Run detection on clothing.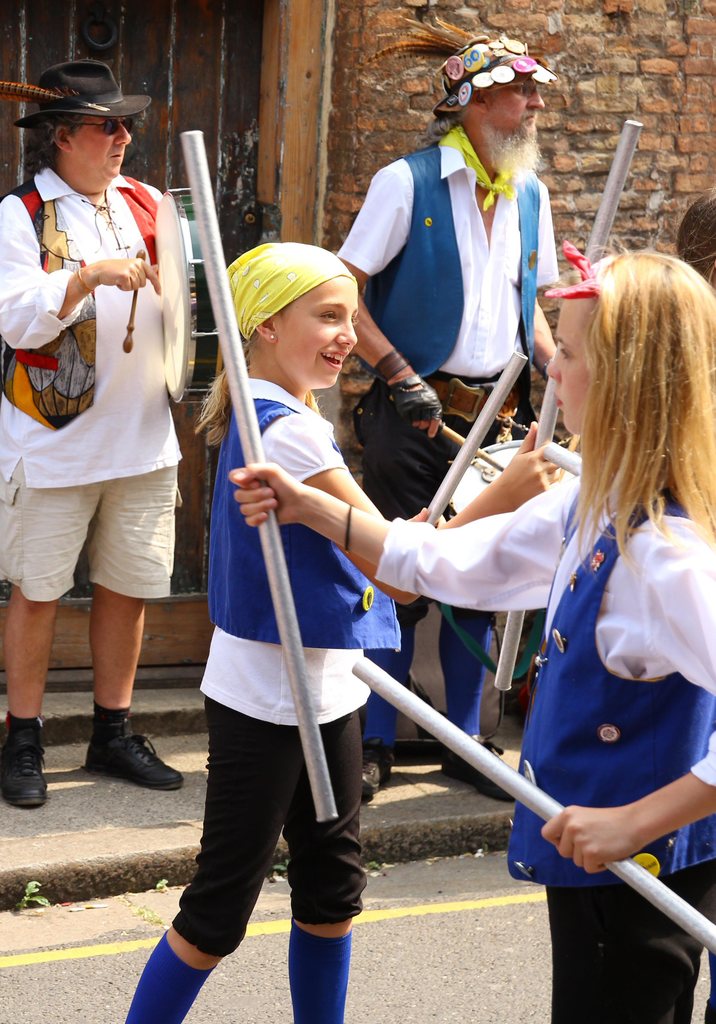
Result: select_region(376, 474, 715, 1023).
